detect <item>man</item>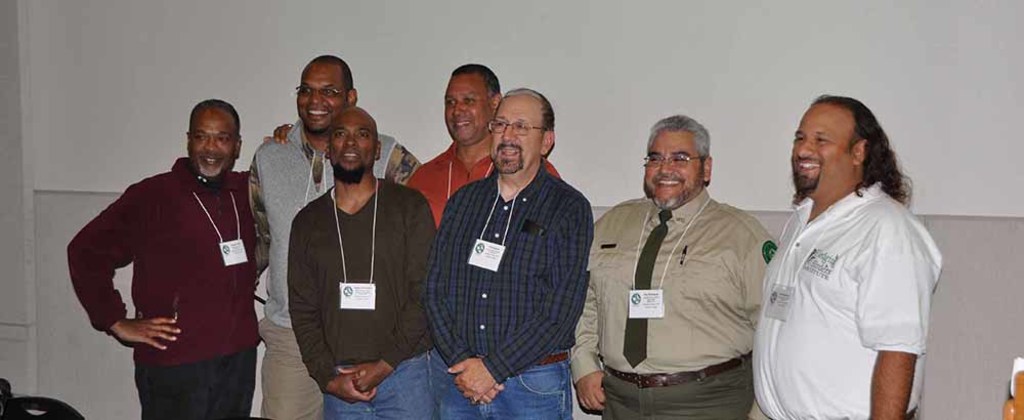
429,86,596,419
